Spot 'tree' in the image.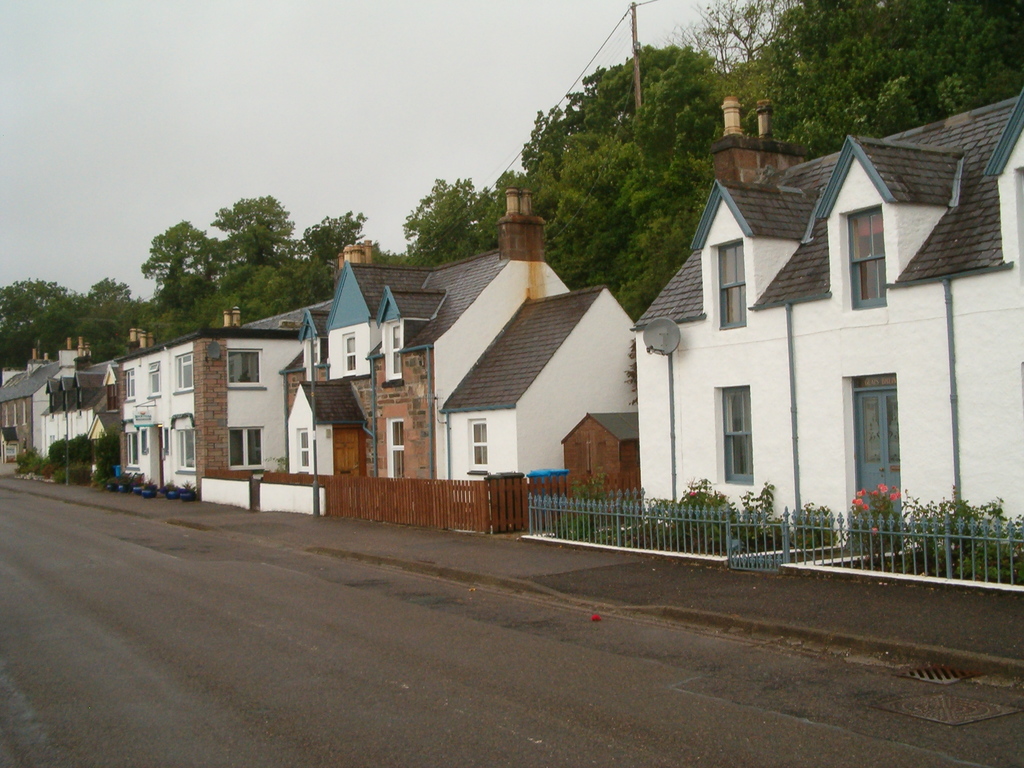
'tree' found at (72, 433, 95, 476).
